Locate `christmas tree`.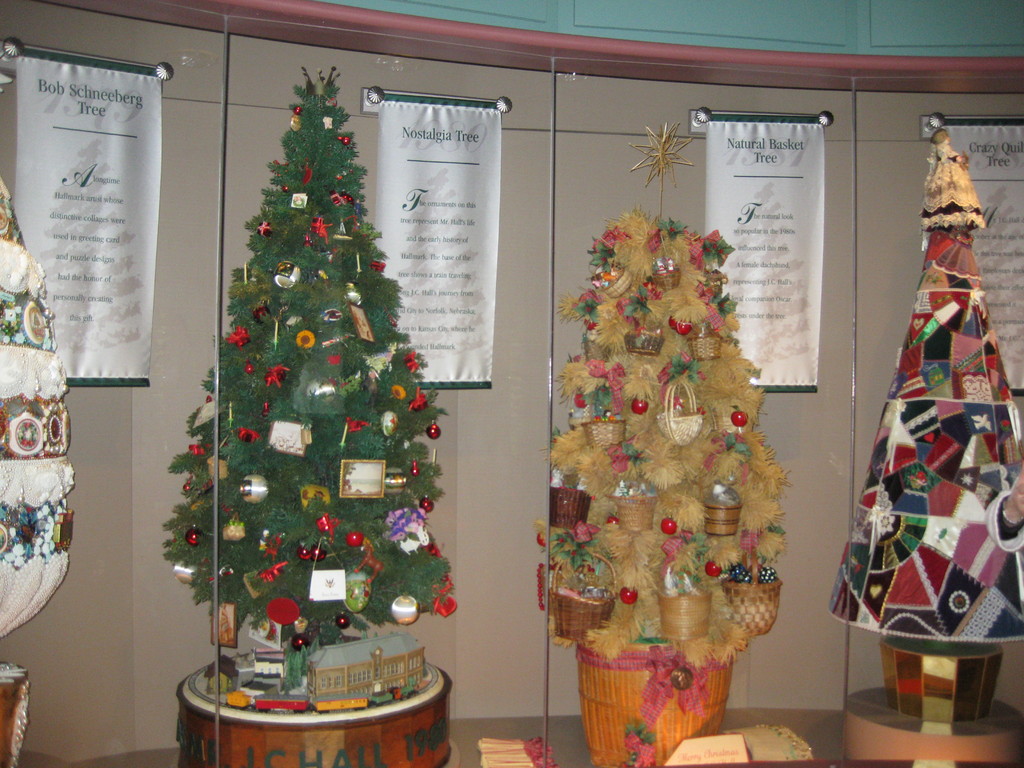
Bounding box: l=821, t=111, r=1023, b=666.
